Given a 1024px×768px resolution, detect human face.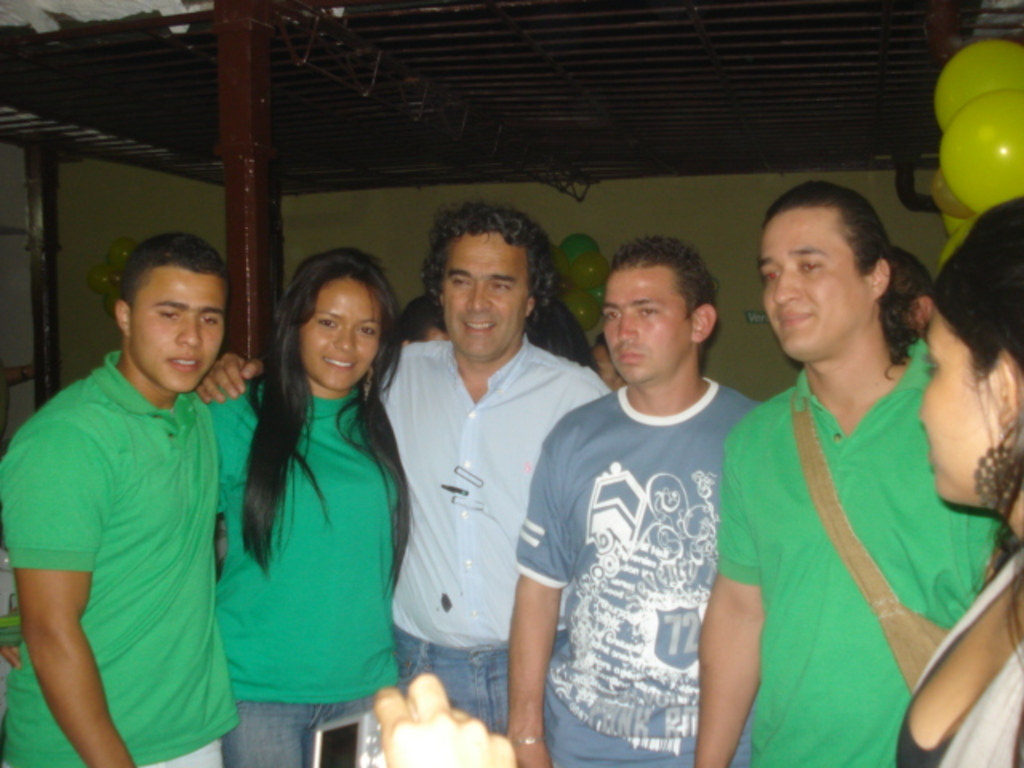
{"x1": 294, "y1": 272, "x2": 386, "y2": 390}.
